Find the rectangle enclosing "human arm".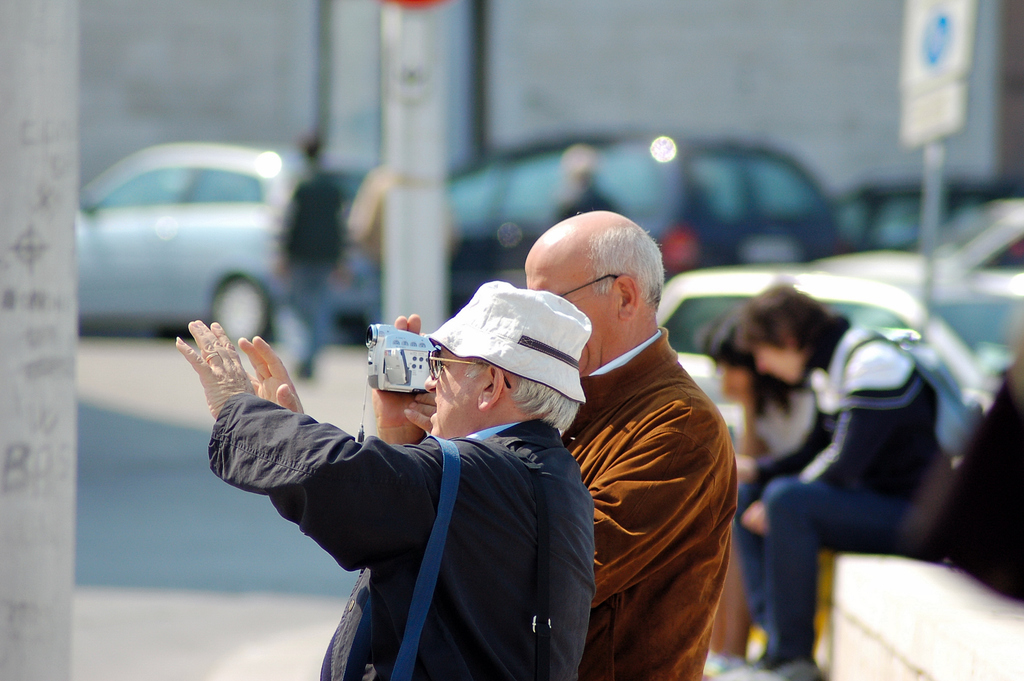
region(403, 374, 716, 600).
